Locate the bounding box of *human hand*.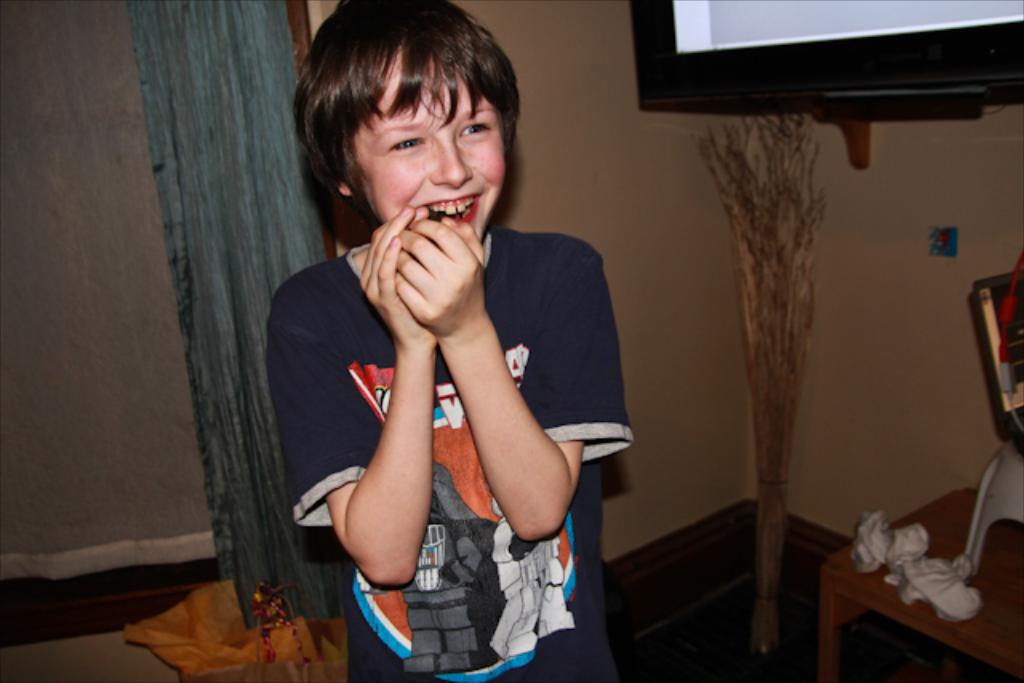
Bounding box: (left=392, top=214, right=488, bottom=341).
